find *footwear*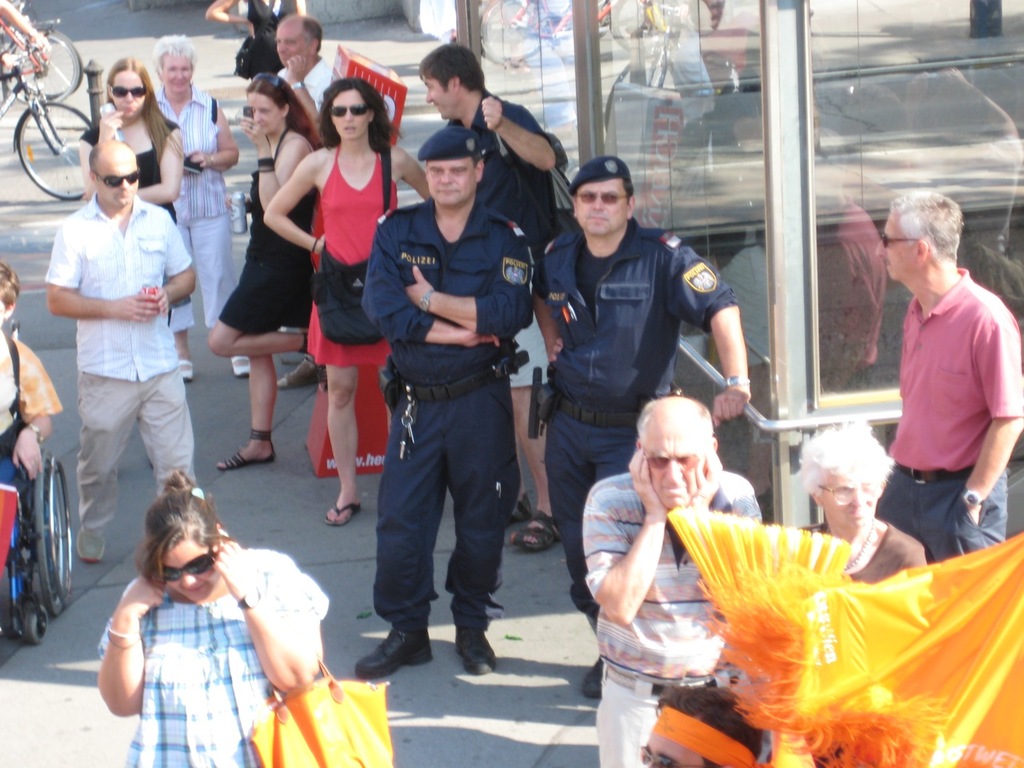
bbox(511, 495, 531, 521)
